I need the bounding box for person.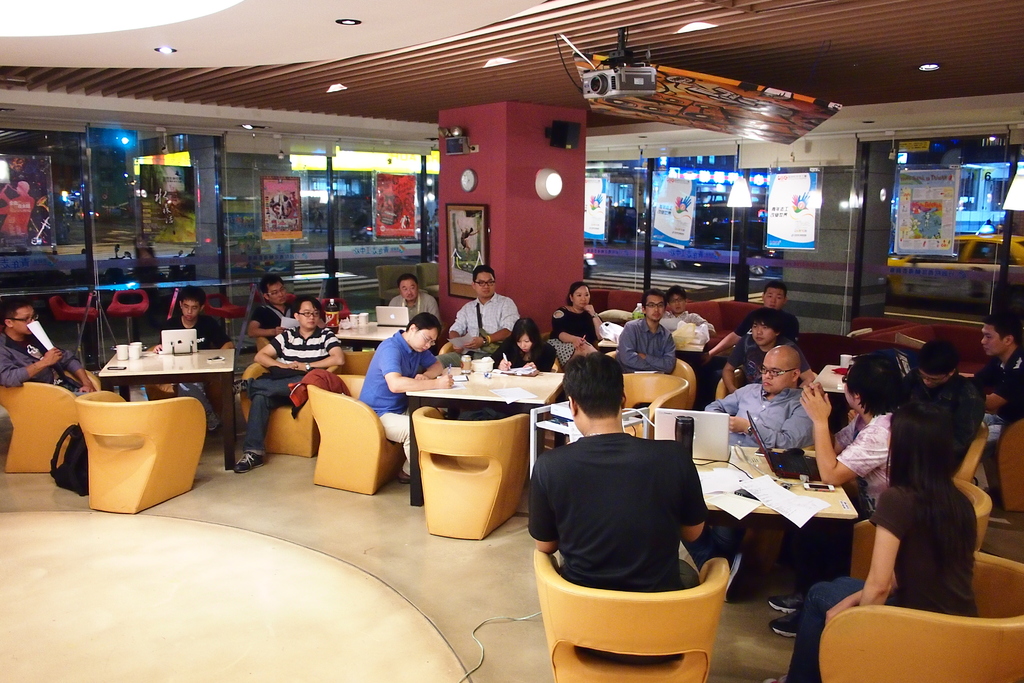
Here it is: left=245, top=276, right=308, bottom=347.
